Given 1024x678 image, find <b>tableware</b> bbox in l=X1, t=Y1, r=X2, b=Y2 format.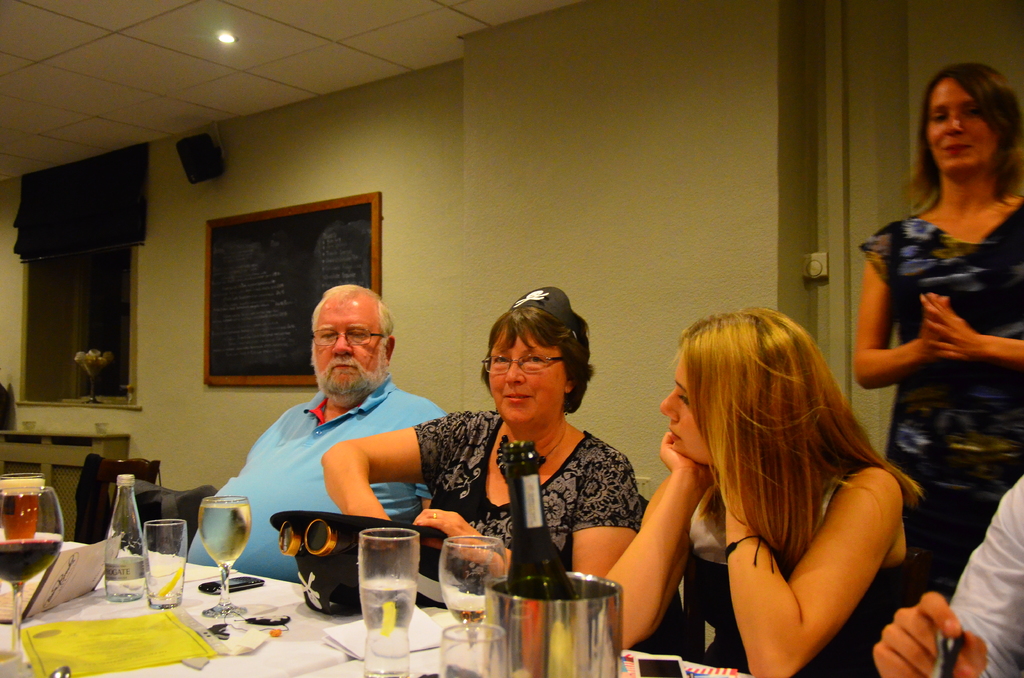
l=435, t=531, r=508, b=643.
